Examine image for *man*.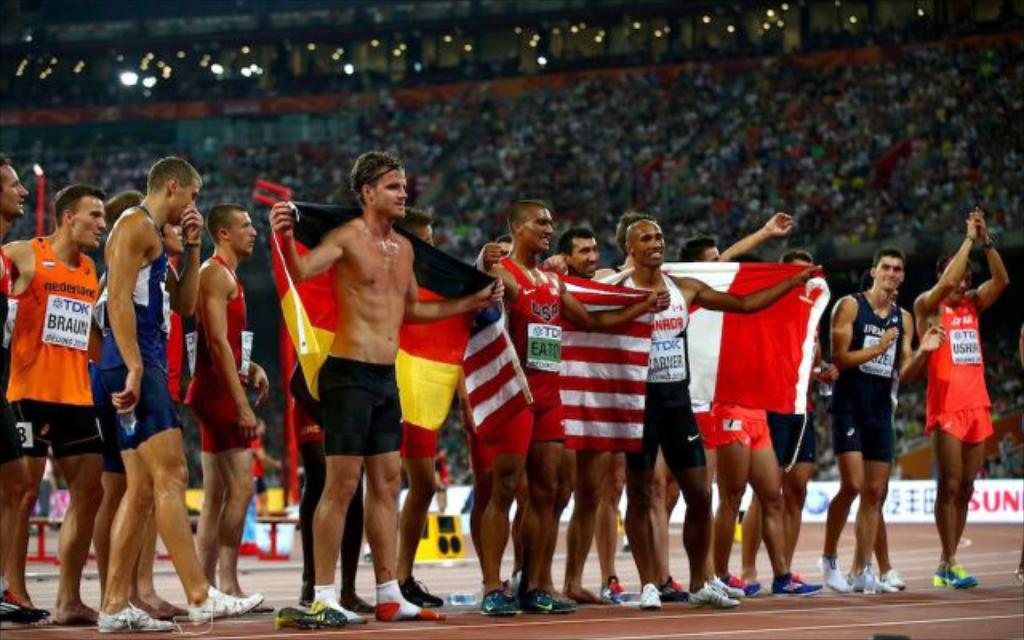
Examination result: Rect(0, 179, 123, 629).
